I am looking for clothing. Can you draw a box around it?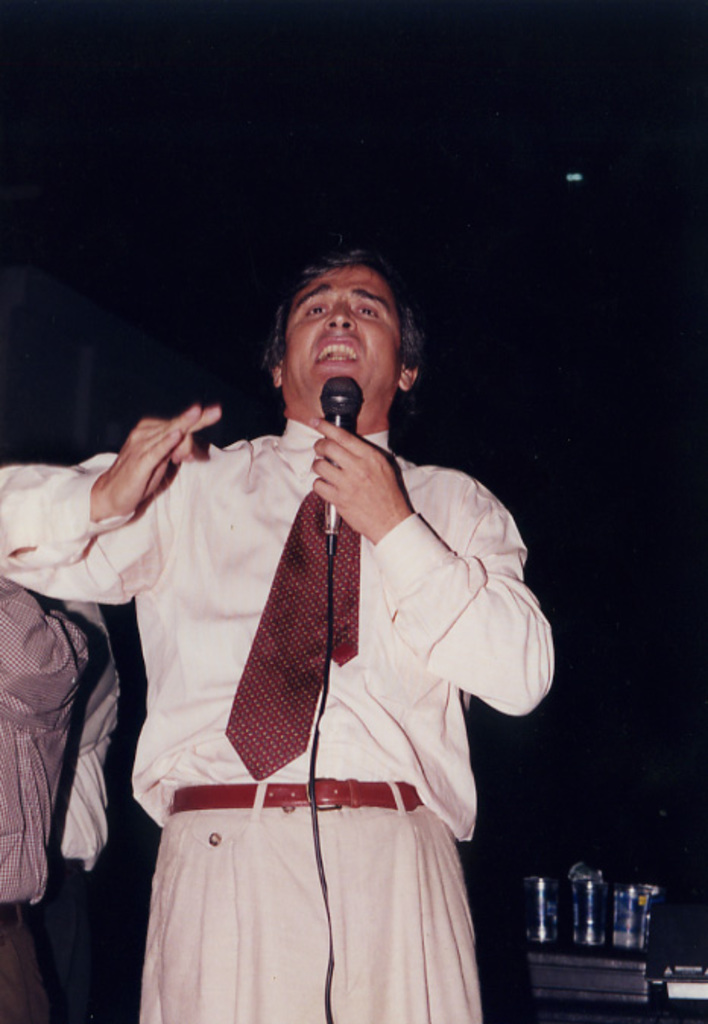
Sure, the bounding box is (x1=5, y1=567, x2=94, y2=1022).
